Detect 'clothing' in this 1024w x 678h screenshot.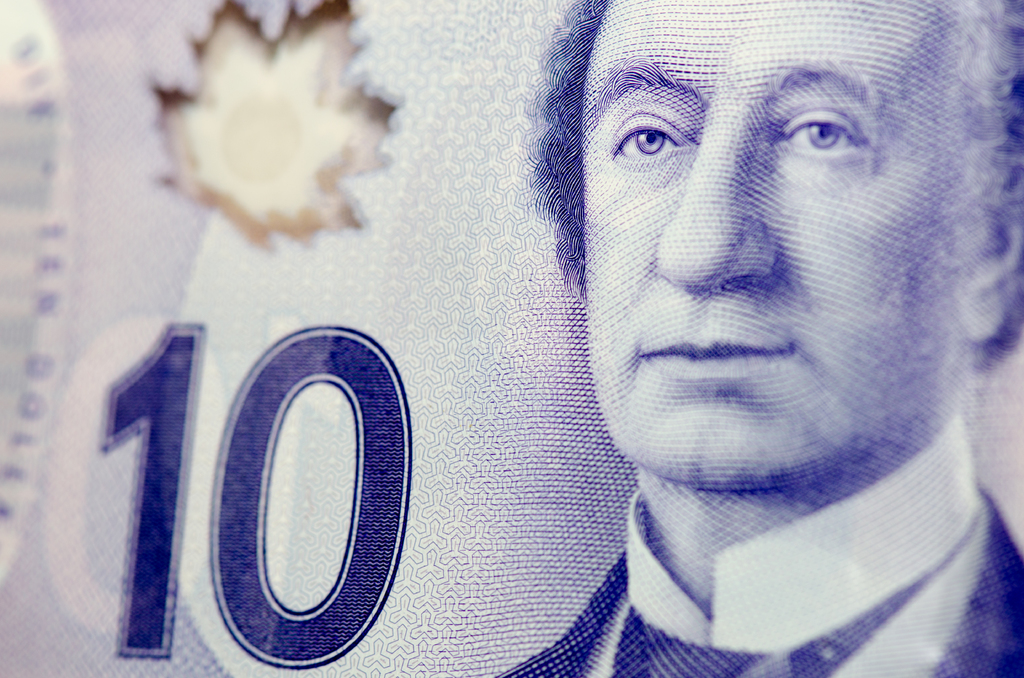
Detection: <bbox>475, 405, 1023, 666</bbox>.
